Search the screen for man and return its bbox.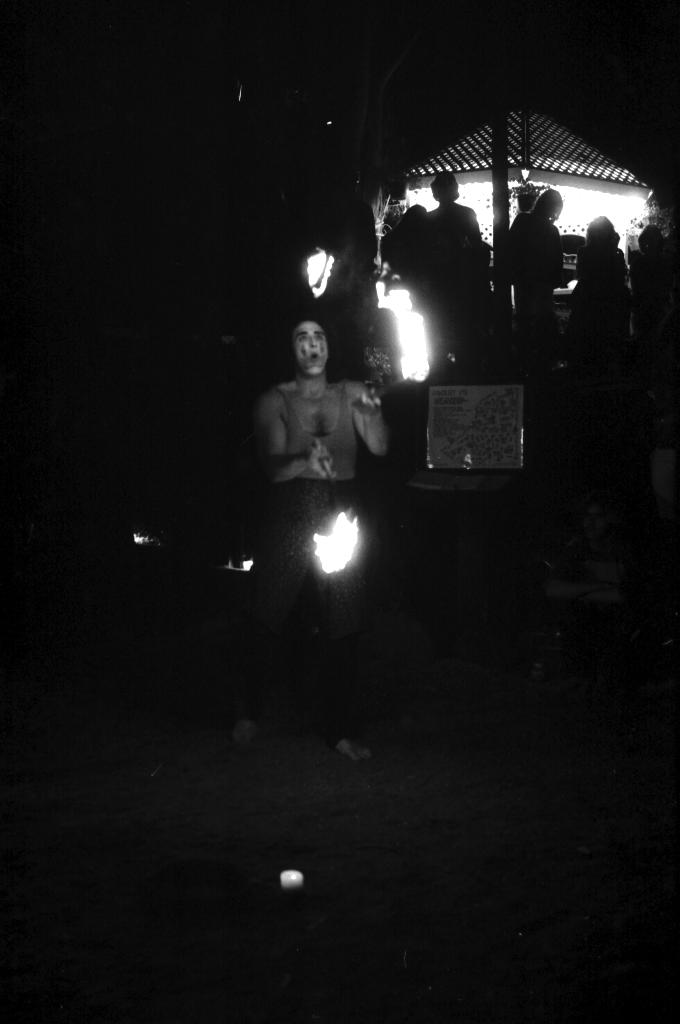
Found: 427 171 488 284.
